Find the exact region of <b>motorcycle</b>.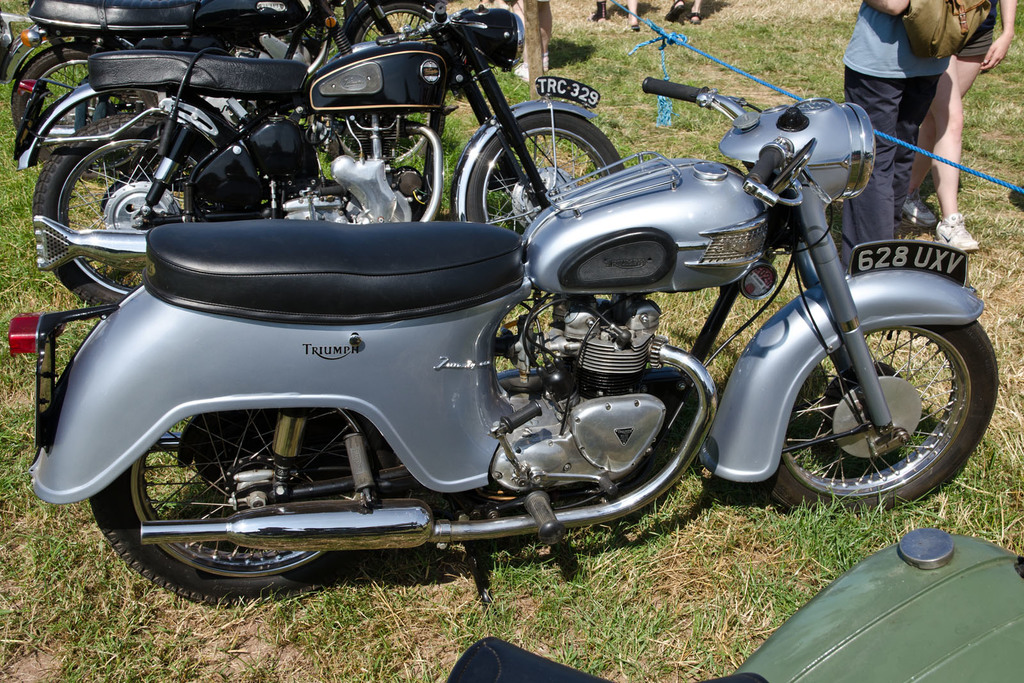
Exact region: <box>17,140,823,597</box>.
